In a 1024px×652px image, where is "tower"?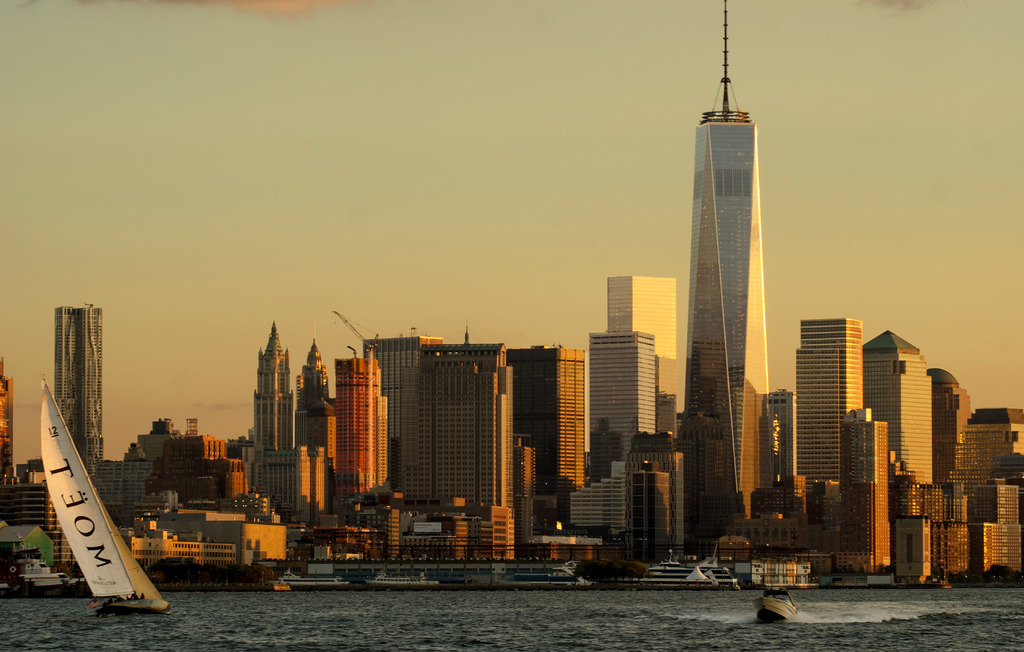
BBox(860, 332, 936, 498).
